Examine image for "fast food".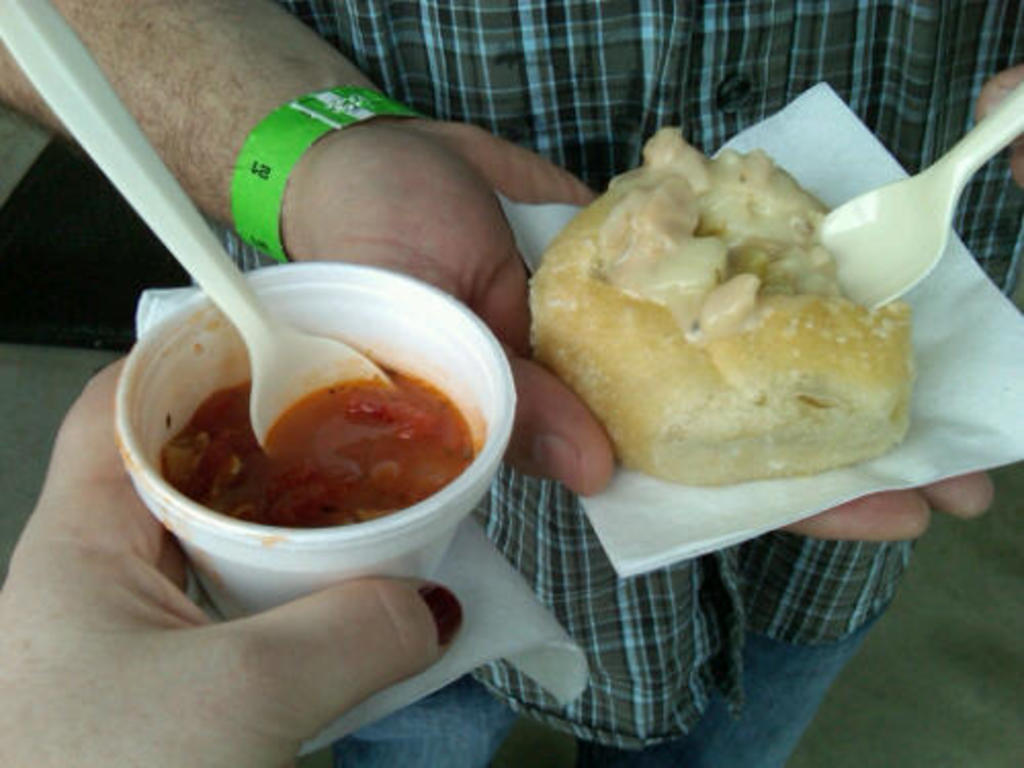
Examination result: [510,72,897,522].
